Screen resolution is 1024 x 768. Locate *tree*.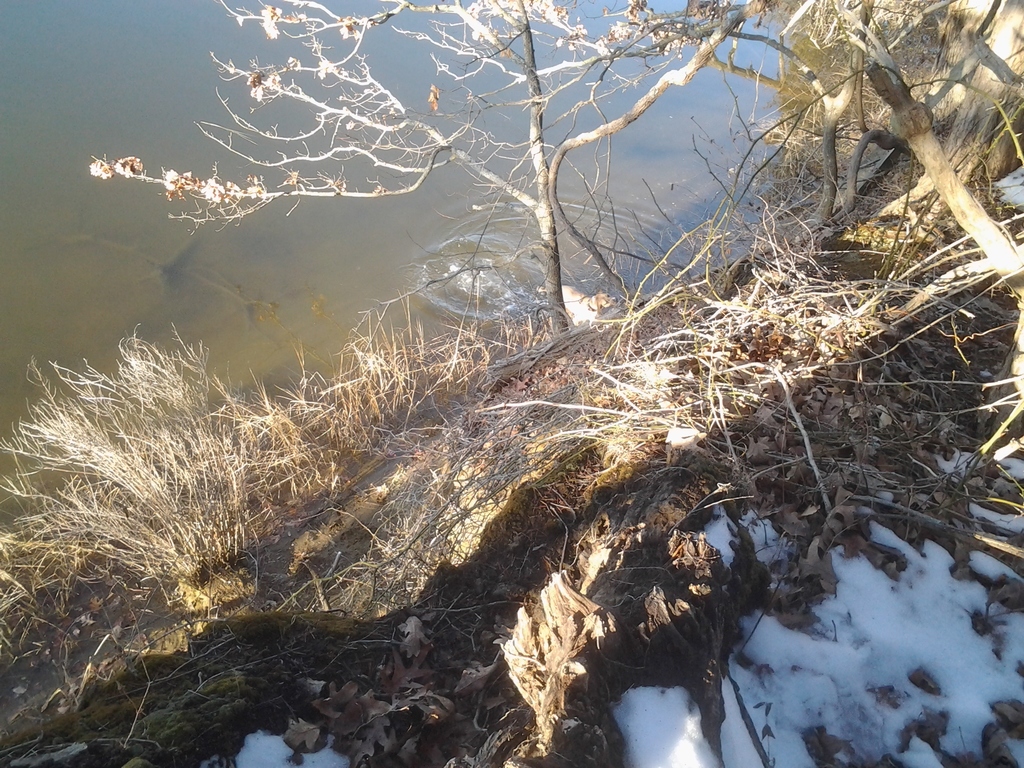
(77, 0, 774, 337).
